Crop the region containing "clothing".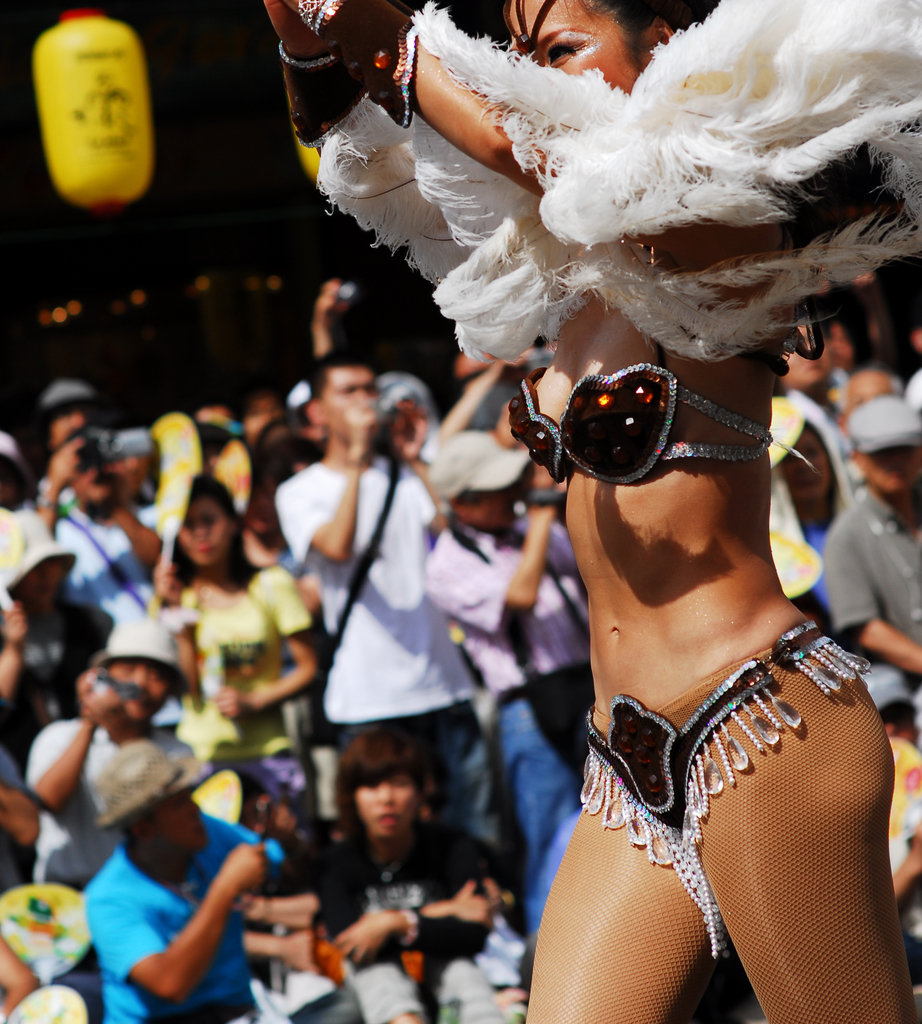
Crop region: 304, 839, 517, 1023.
